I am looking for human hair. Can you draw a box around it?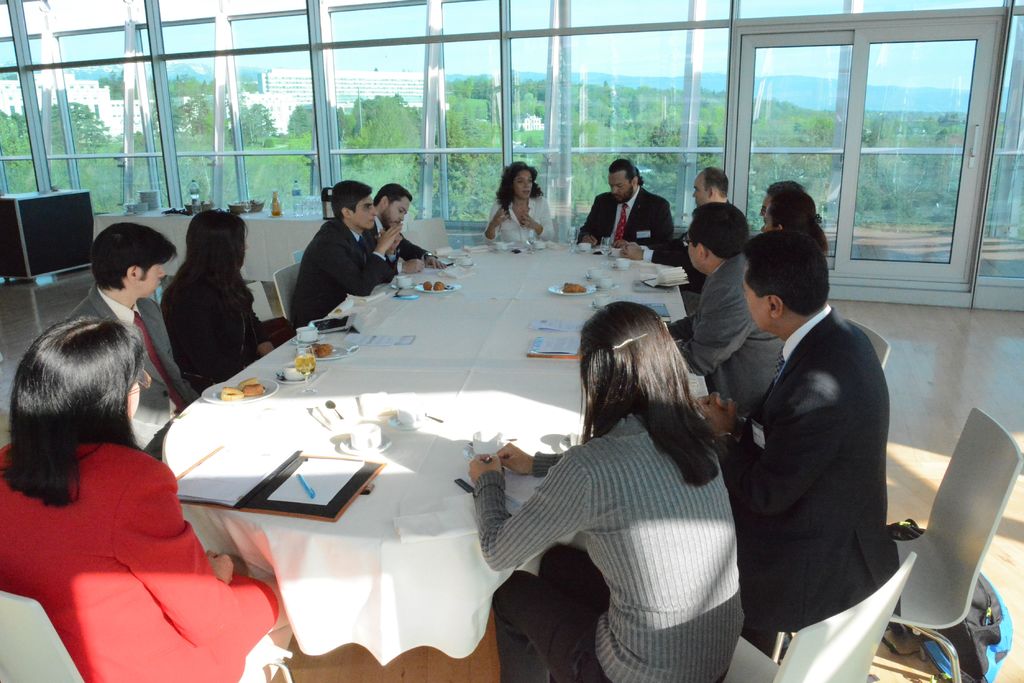
Sure, the bounding box is 175, 213, 246, 339.
